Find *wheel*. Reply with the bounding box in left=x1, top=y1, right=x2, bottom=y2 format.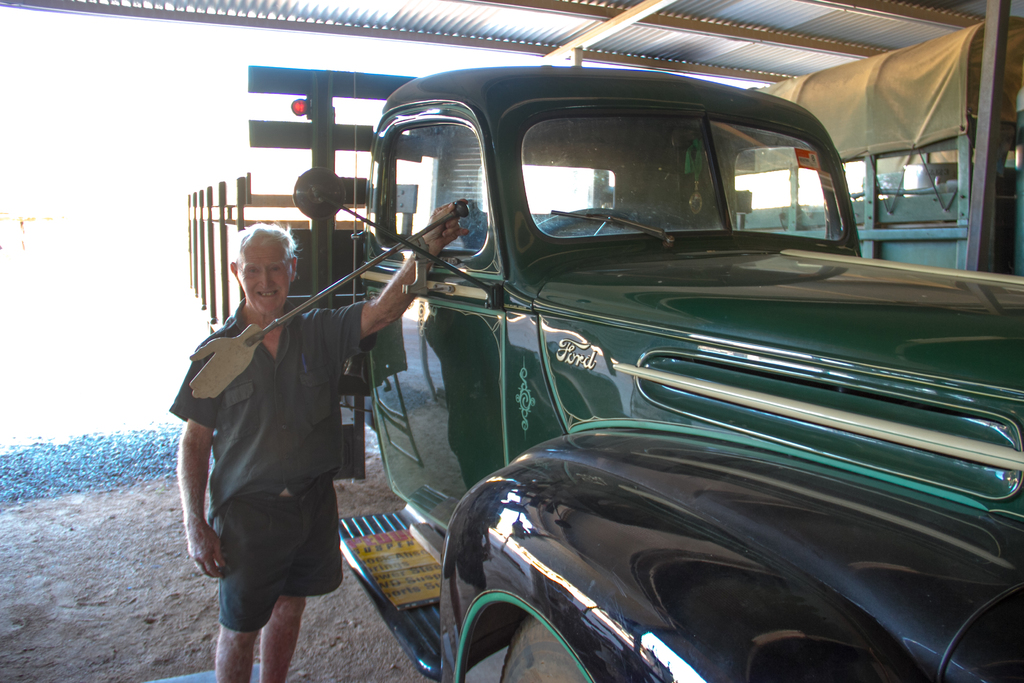
left=537, top=208, right=641, bottom=242.
